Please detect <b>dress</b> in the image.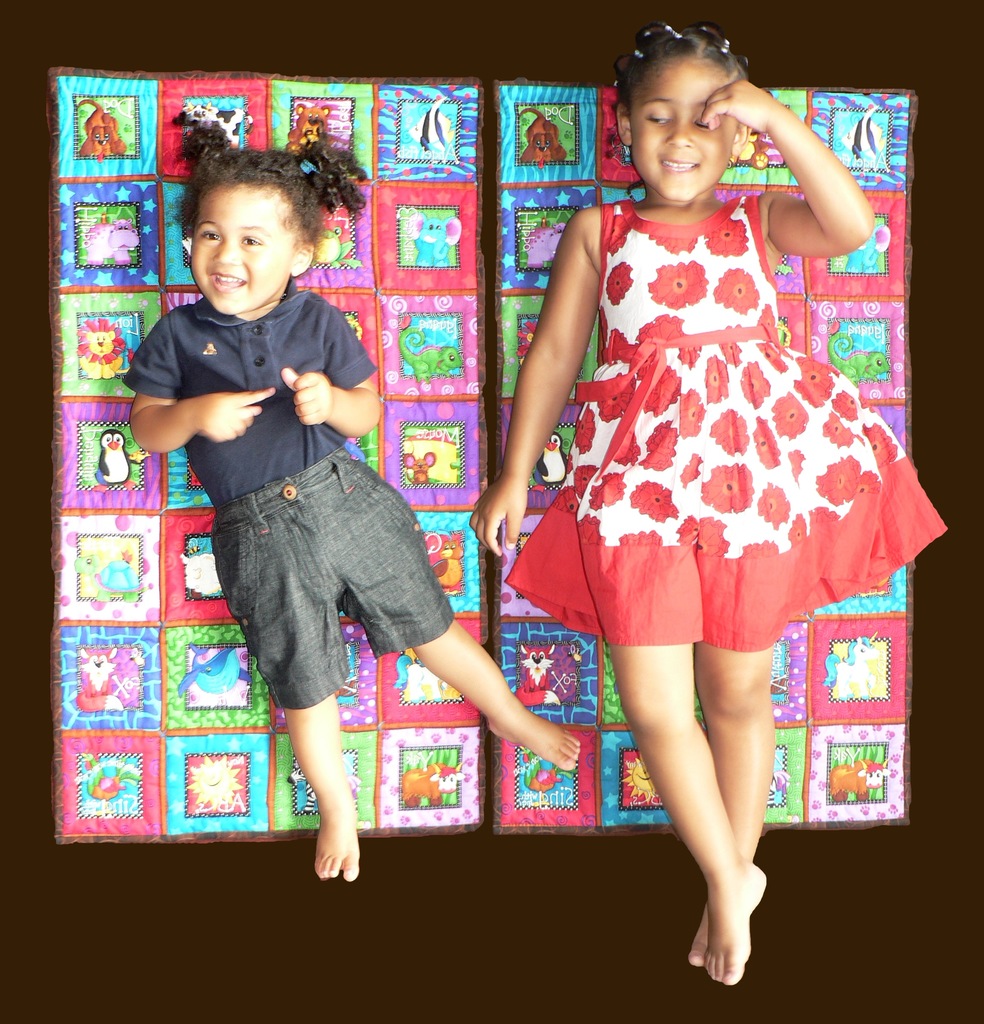
501:188:951:646.
